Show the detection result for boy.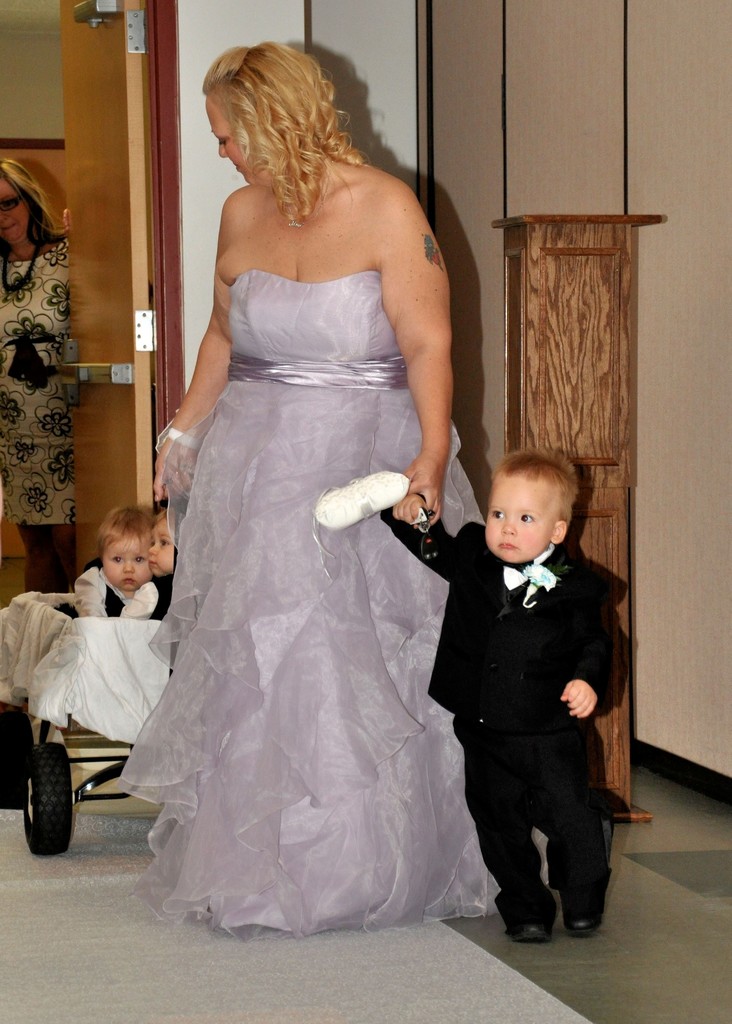
<box>383,444,615,948</box>.
